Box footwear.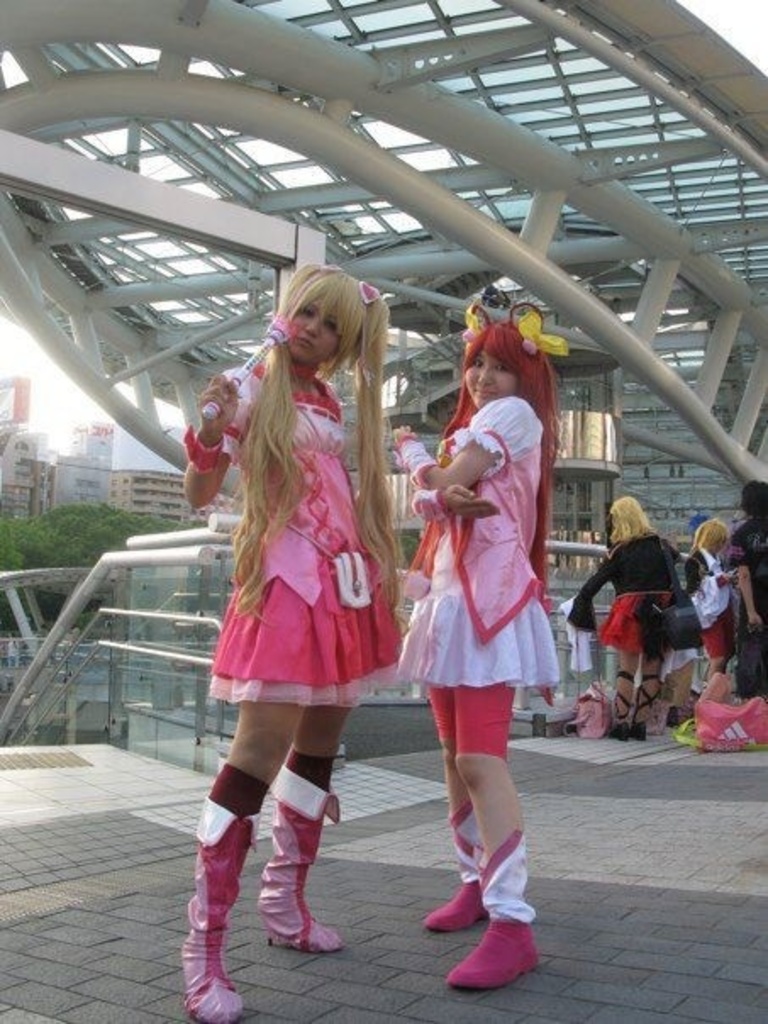
left=180, top=760, right=264, bottom=1022.
